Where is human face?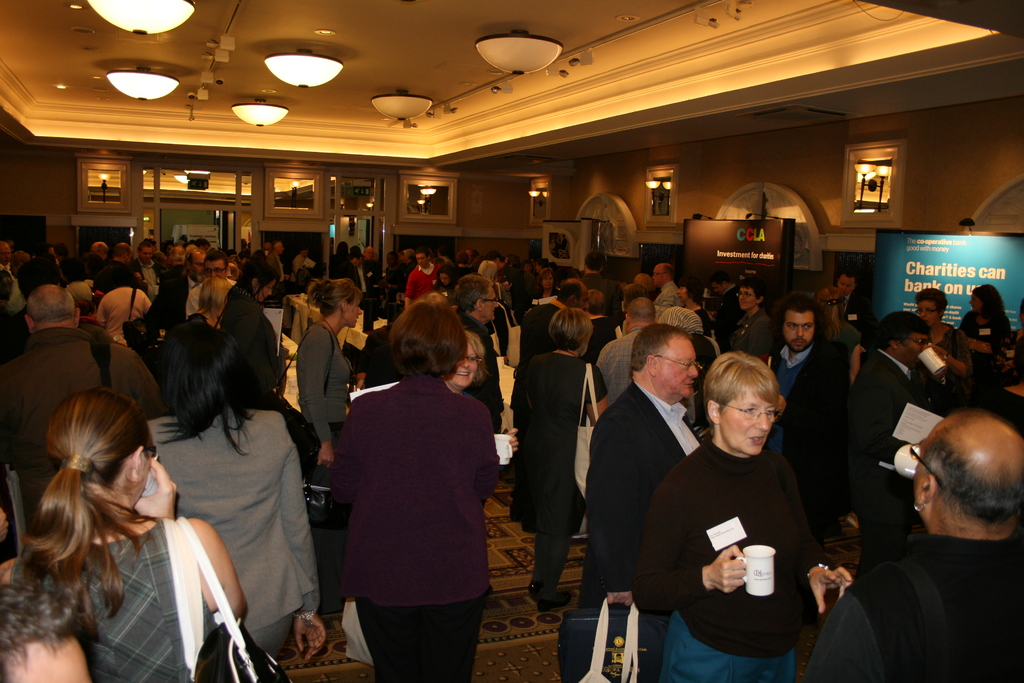
rect(452, 344, 479, 390).
